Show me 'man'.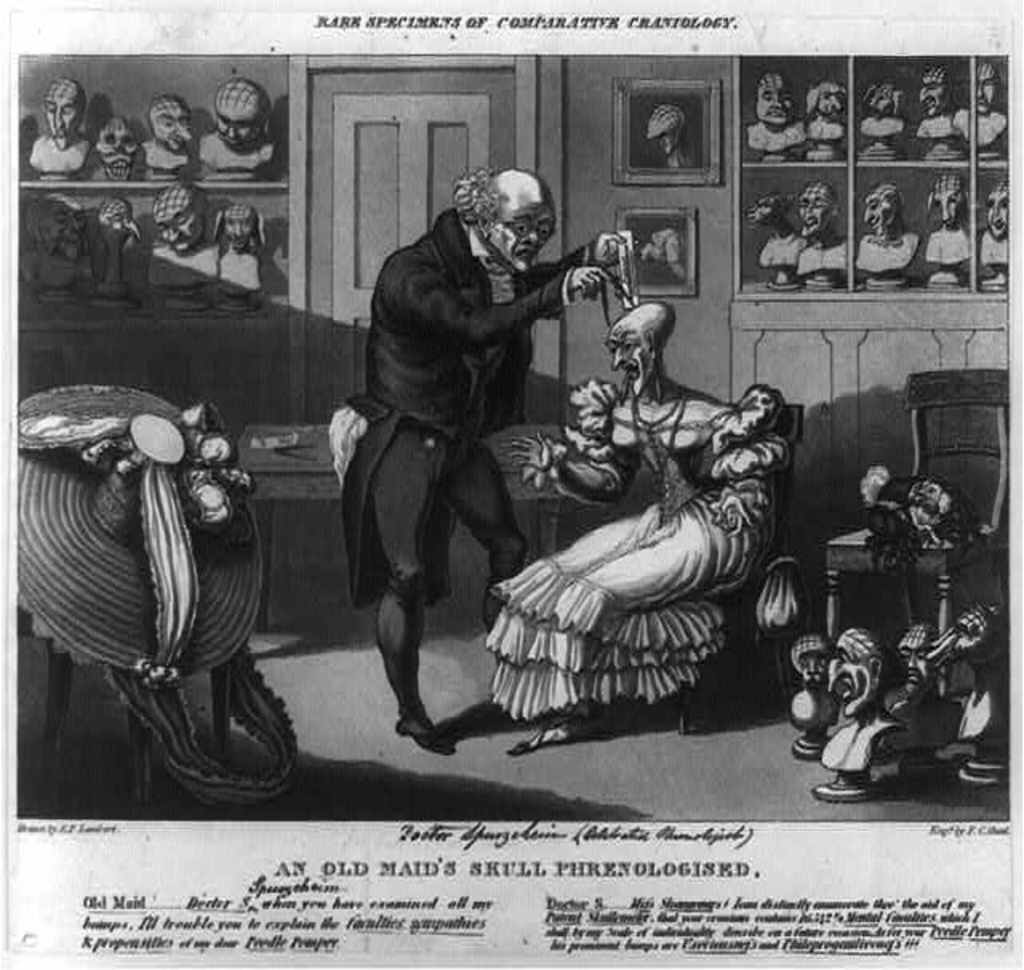
'man' is here: 810,80,850,136.
